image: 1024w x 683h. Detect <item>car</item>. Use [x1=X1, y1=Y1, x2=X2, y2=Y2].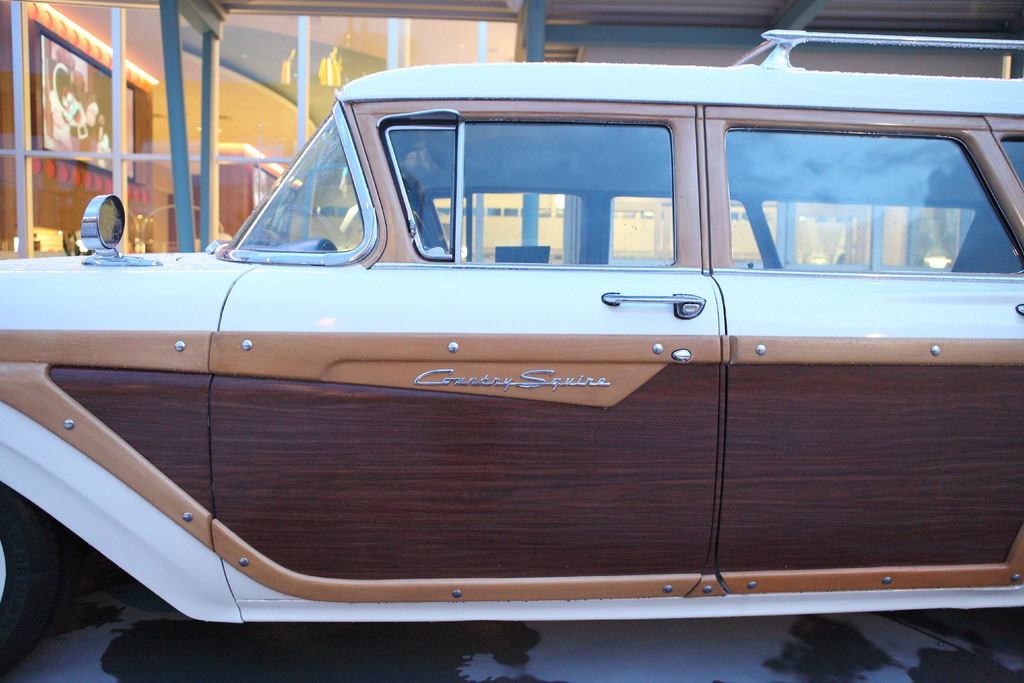
[x1=0, y1=28, x2=1023, y2=666].
